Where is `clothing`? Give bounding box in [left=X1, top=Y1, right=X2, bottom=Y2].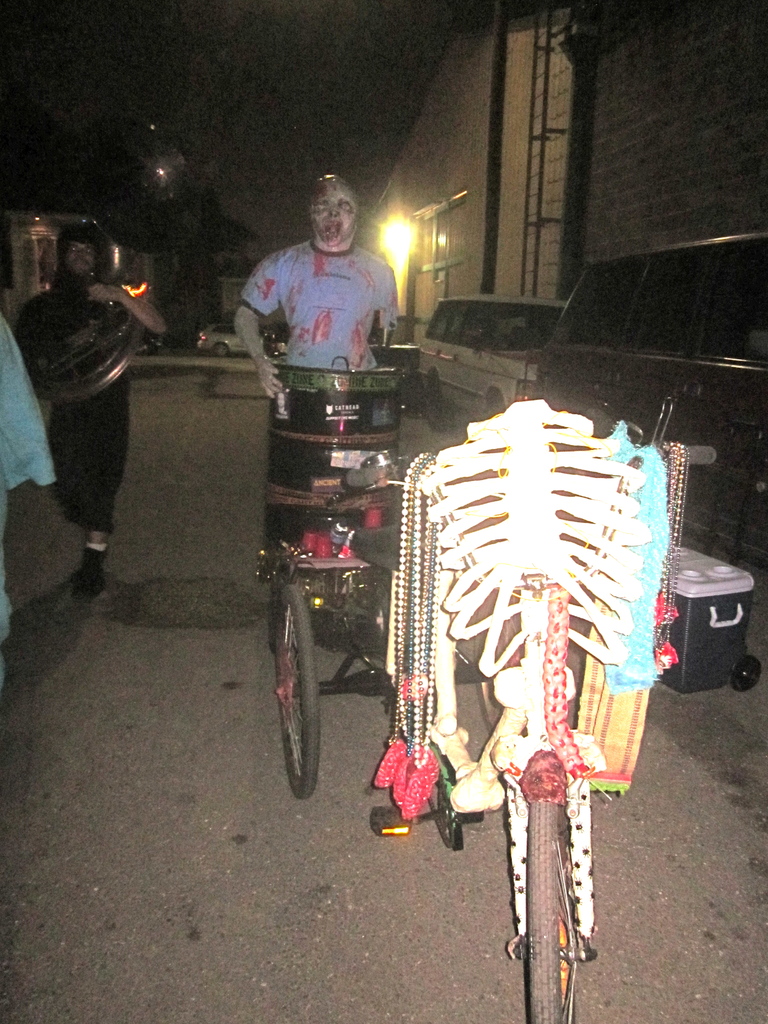
[left=0, top=316, right=64, bottom=703].
